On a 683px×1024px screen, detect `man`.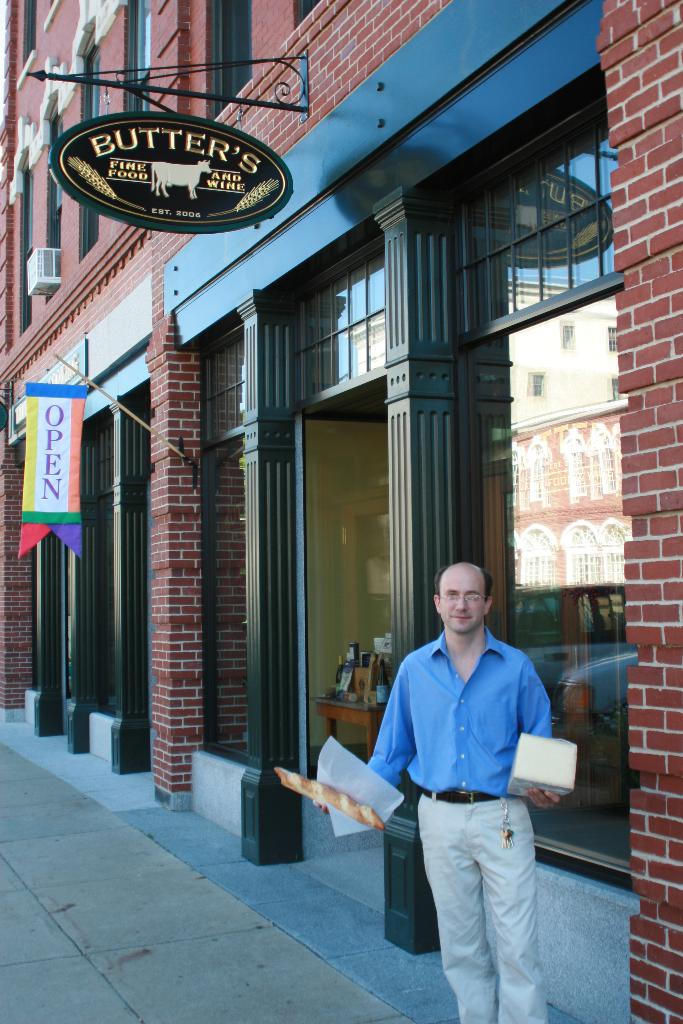
bbox=(375, 558, 570, 1014).
